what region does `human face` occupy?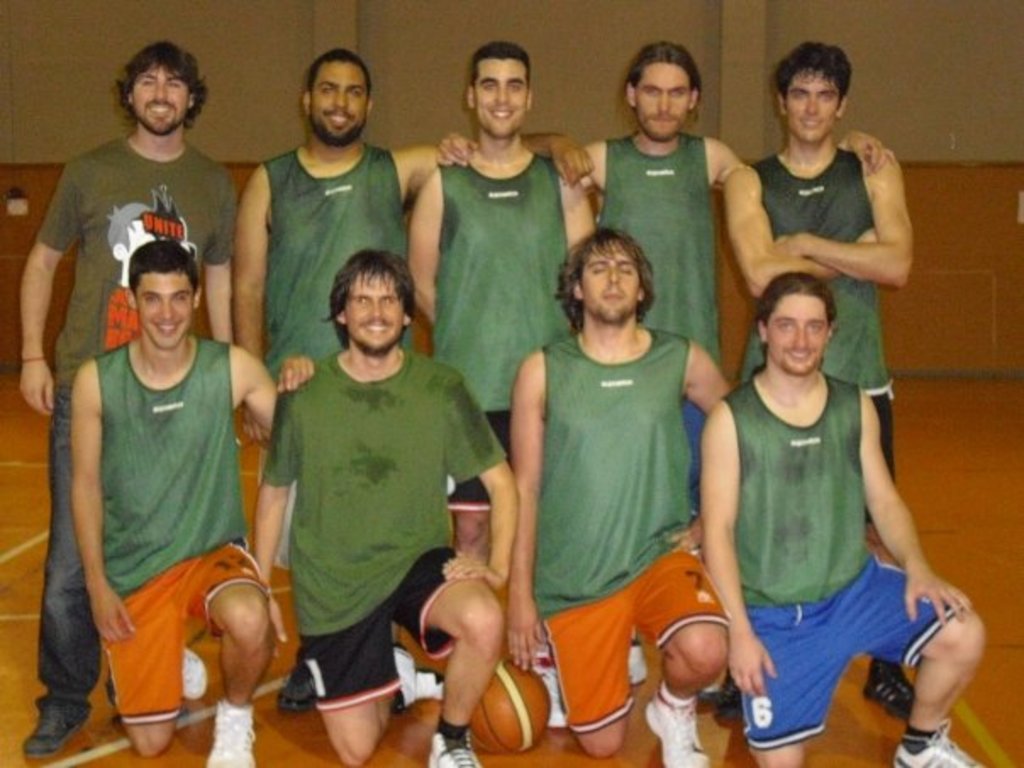
[137,270,195,348].
